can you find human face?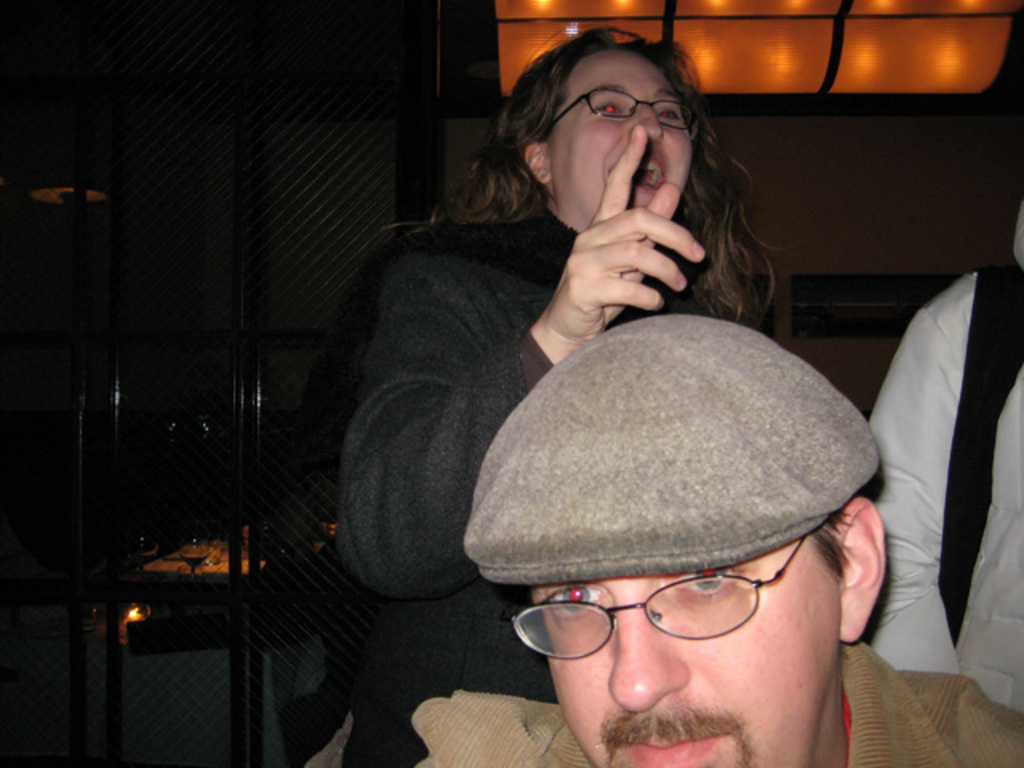
Yes, bounding box: 547/45/685/234.
